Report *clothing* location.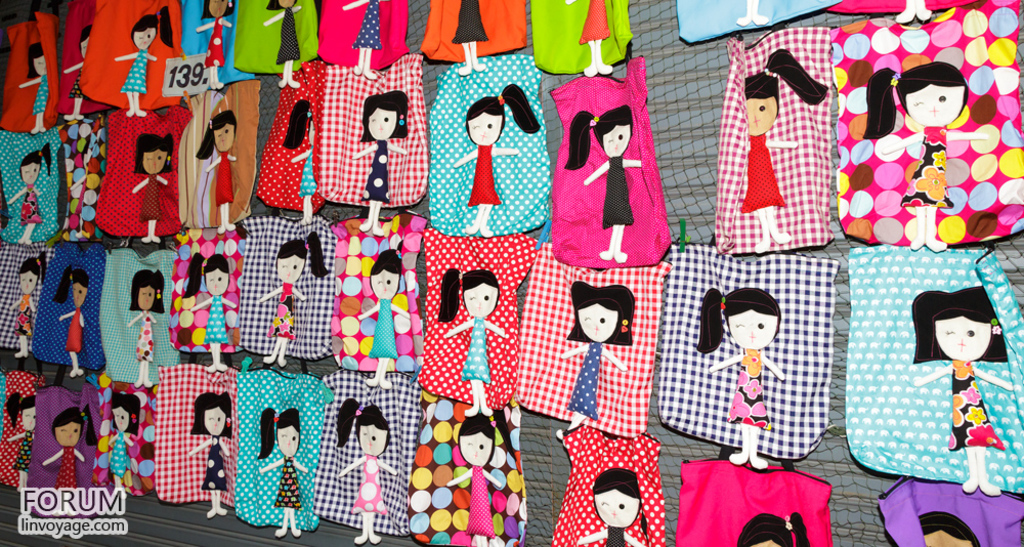
Report: bbox(9, 431, 35, 473).
